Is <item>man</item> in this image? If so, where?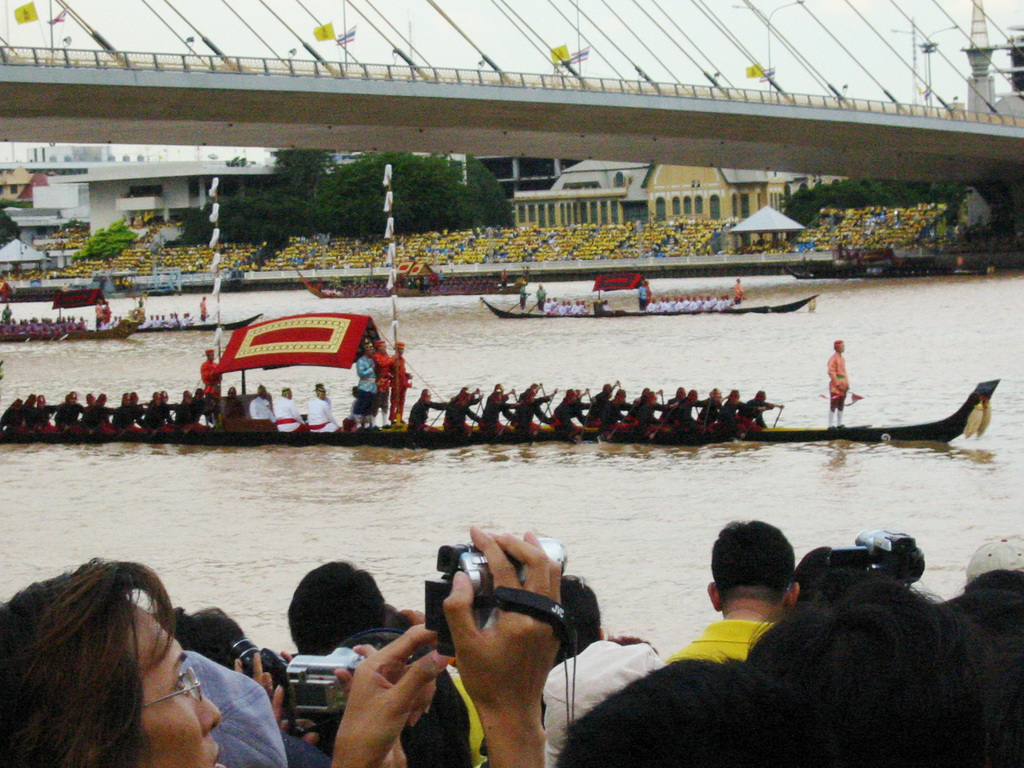
Yes, at left=518, top=280, right=533, bottom=314.
